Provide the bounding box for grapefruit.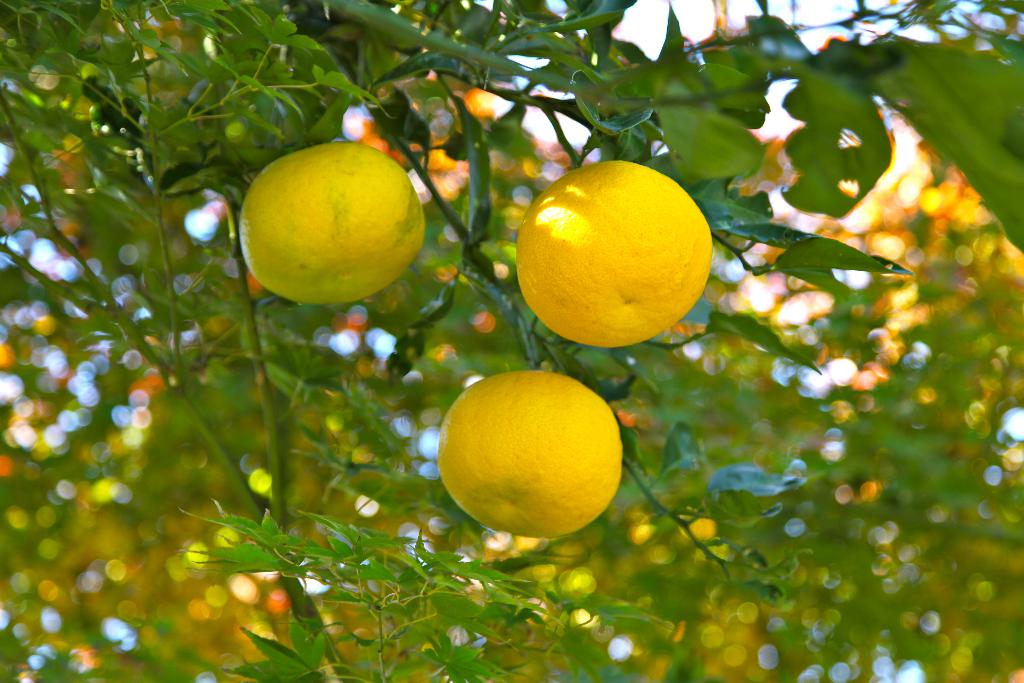
[439, 367, 622, 540].
